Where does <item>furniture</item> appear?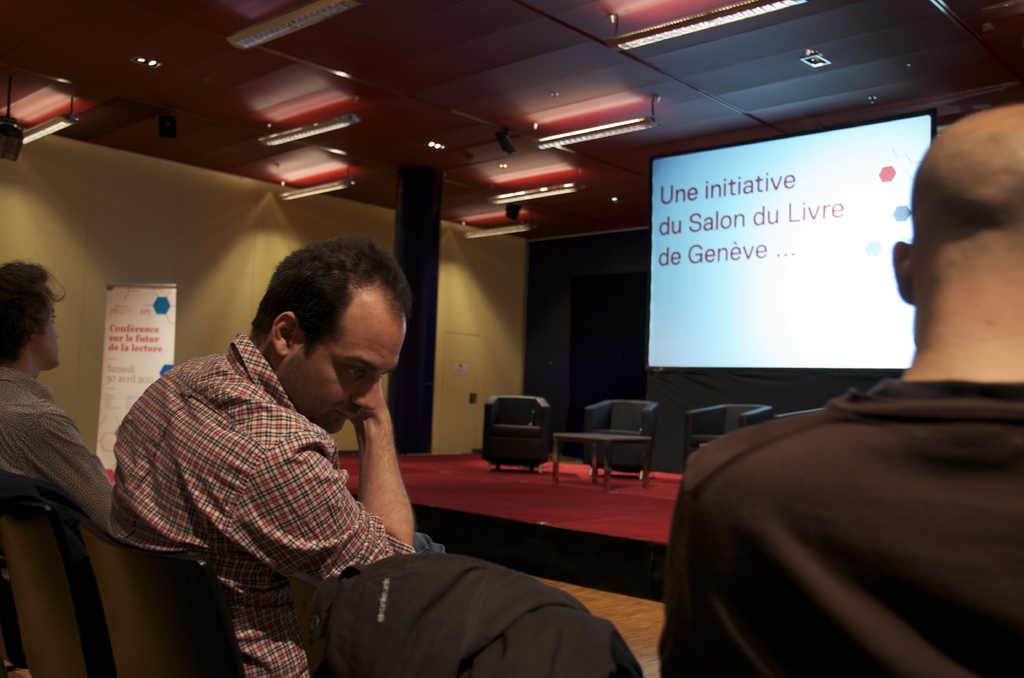
Appears at {"x1": 551, "y1": 432, "x2": 650, "y2": 491}.
